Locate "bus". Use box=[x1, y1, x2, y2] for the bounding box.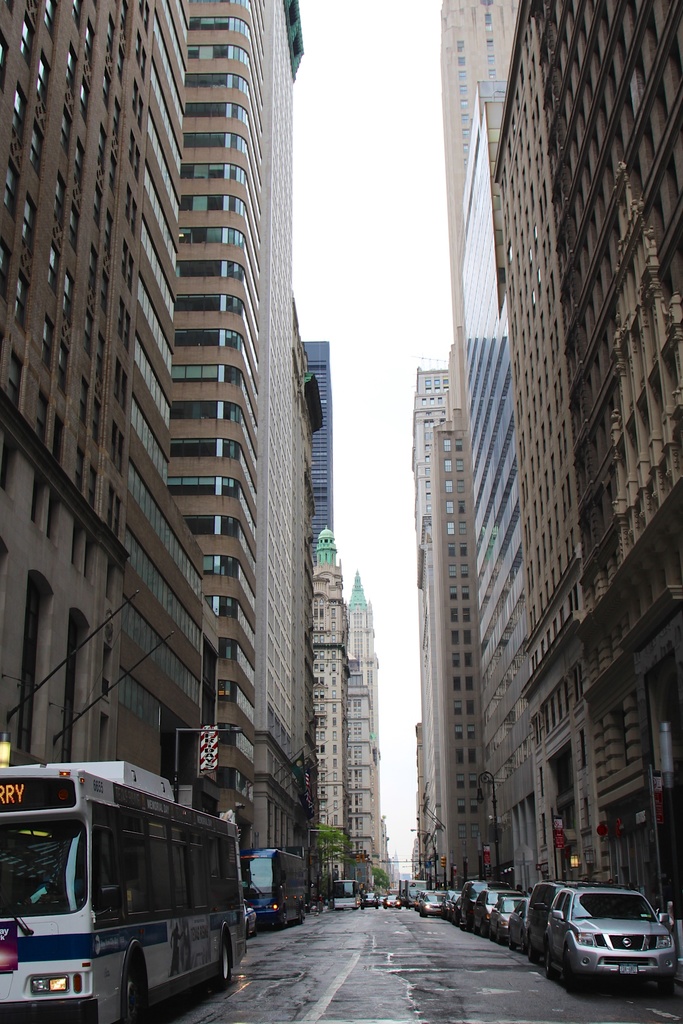
box=[0, 756, 245, 1023].
